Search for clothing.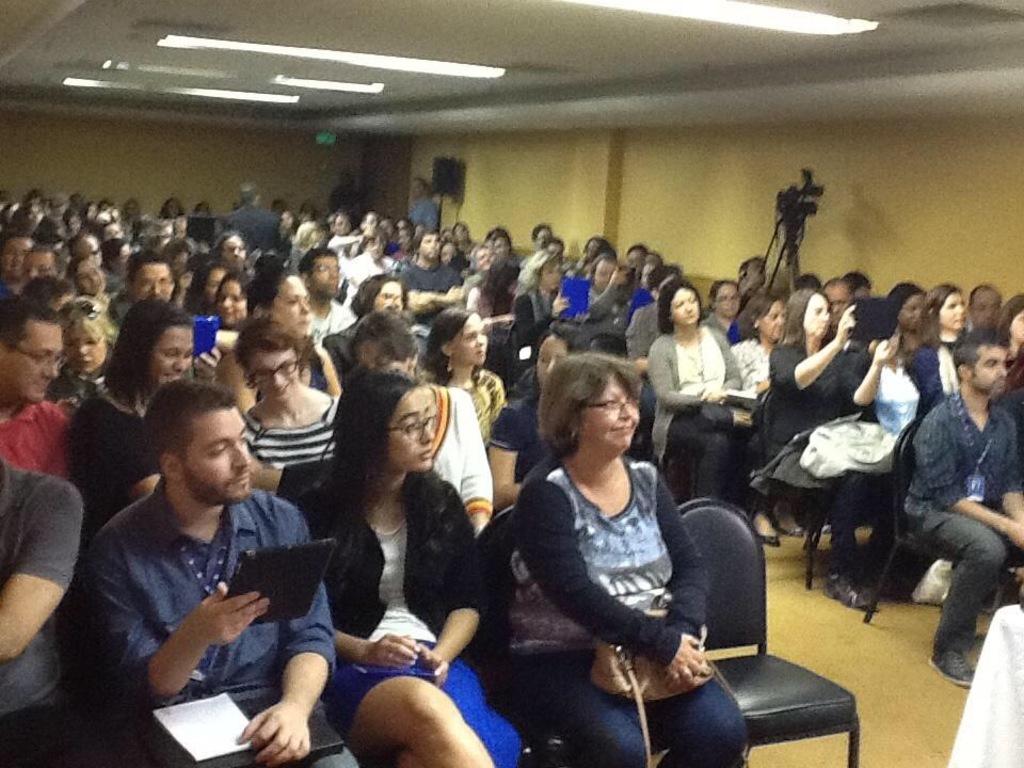
Found at x1=231 y1=201 x2=282 y2=251.
